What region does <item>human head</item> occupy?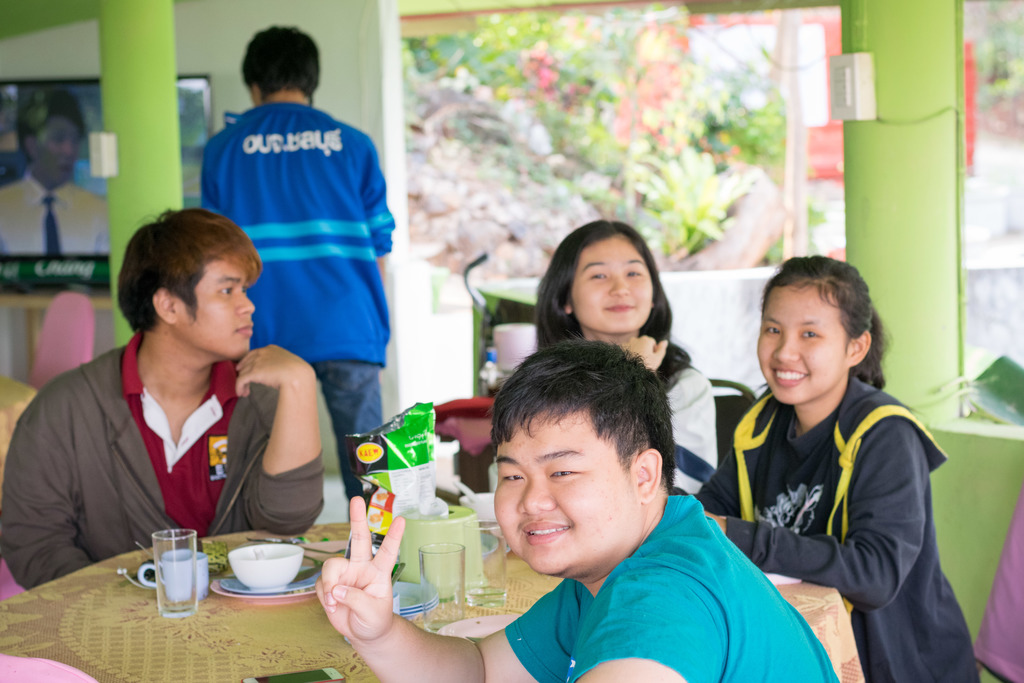
x1=18 y1=86 x2=86 y2=179.
